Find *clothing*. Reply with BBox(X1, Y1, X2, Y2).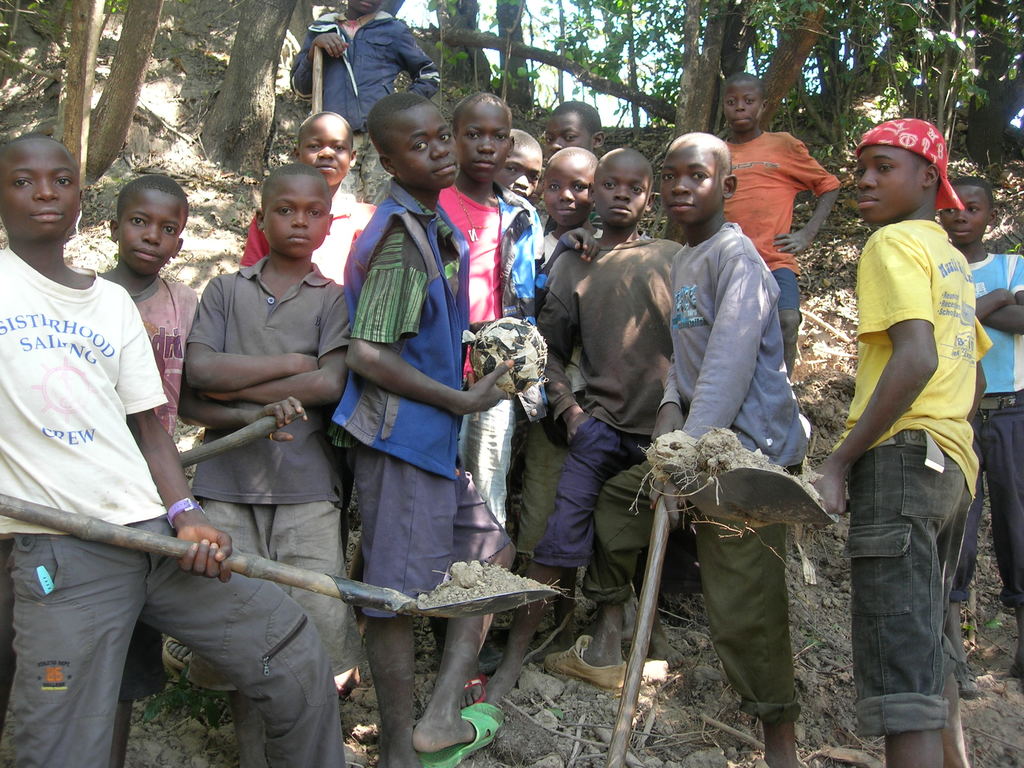
BBox(973, 405, 1023, 610).
